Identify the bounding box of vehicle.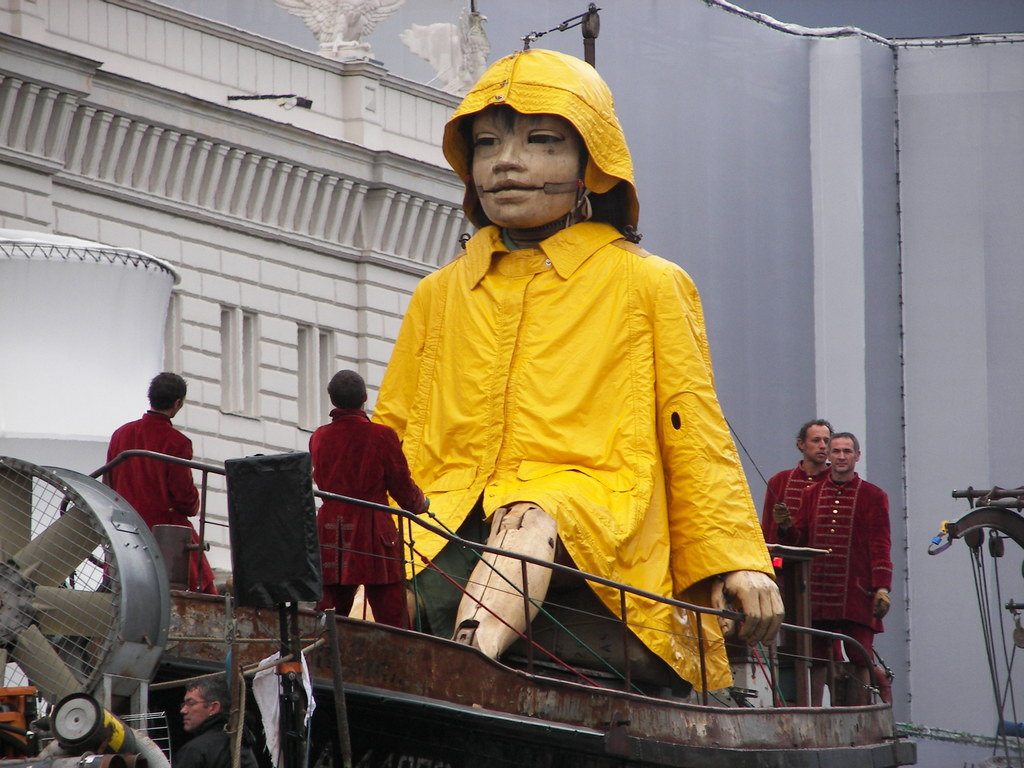
Rect(0, 452, 900, 767).
